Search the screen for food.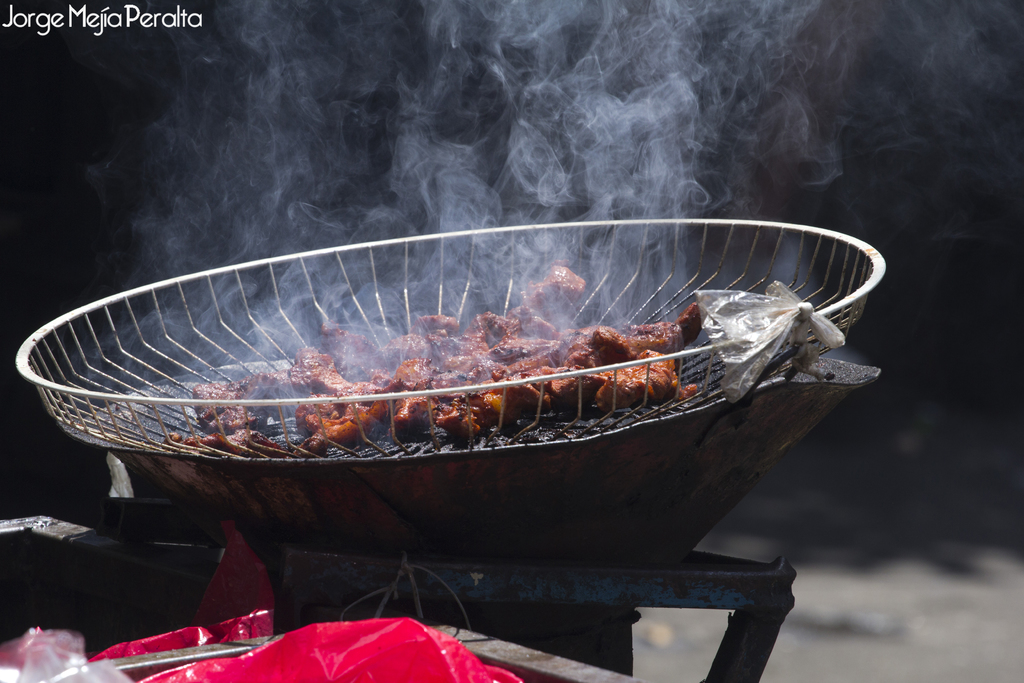
Found at 573/304/715/421.
